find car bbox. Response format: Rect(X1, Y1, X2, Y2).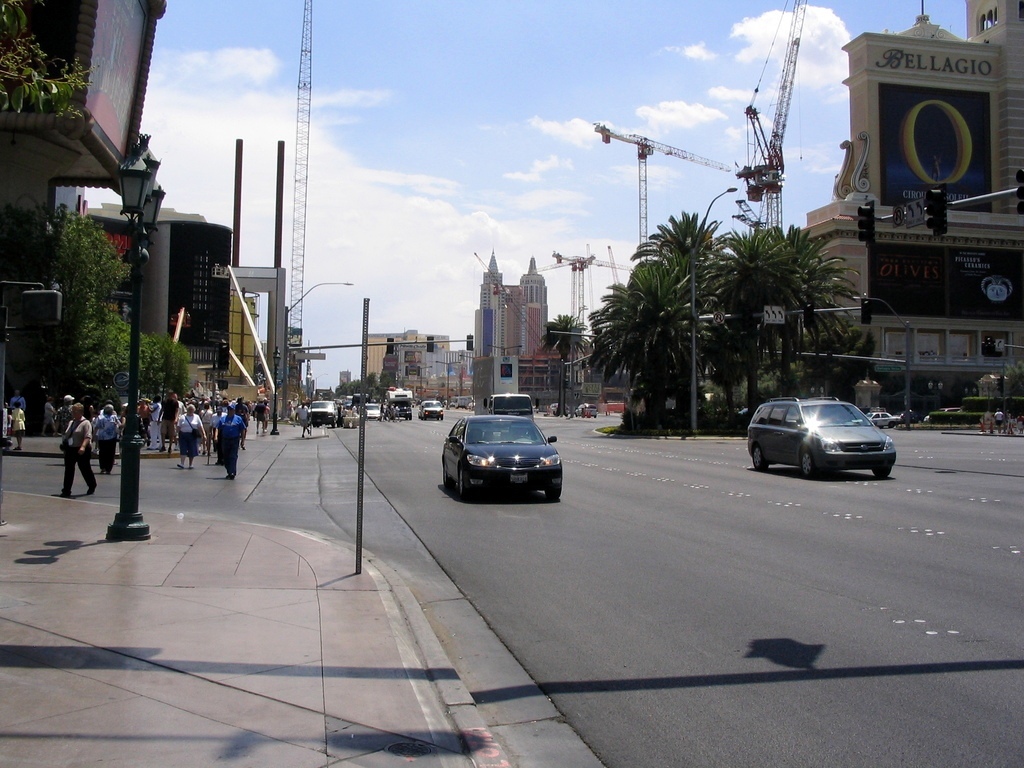
Rect(747, 400, 893, 483).
